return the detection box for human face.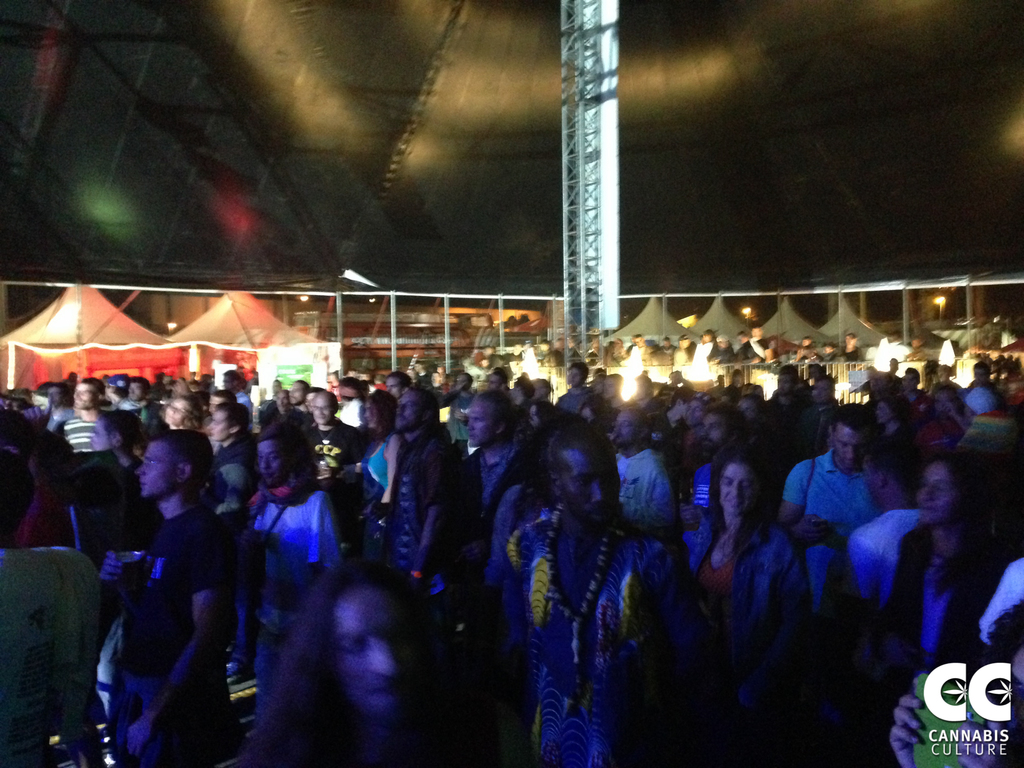
73,383,94,408.
